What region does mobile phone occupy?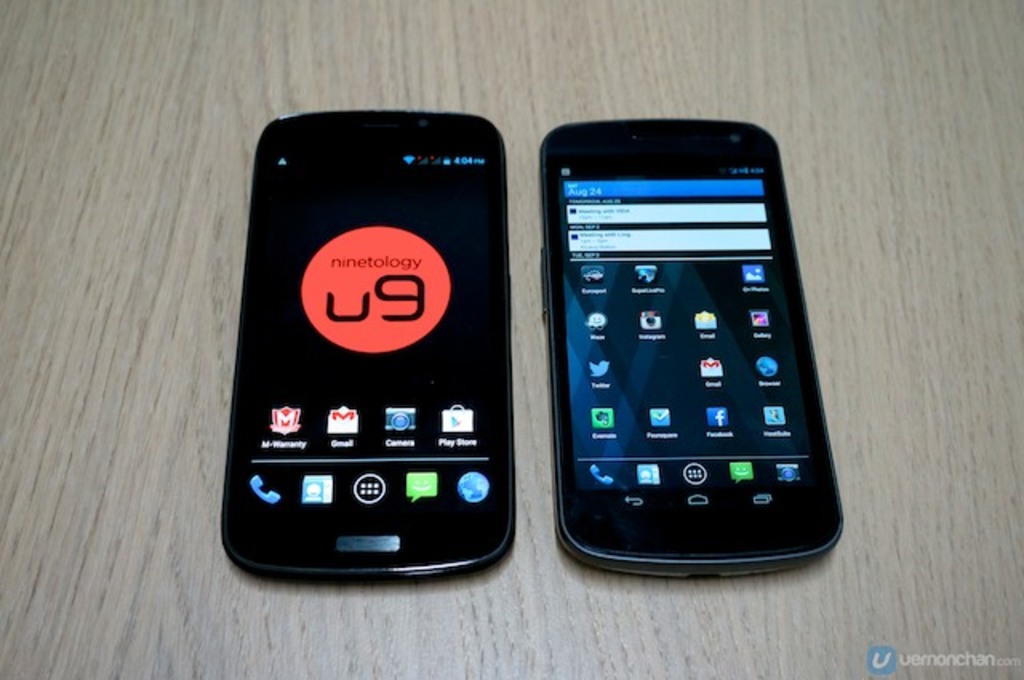
pyautogui.locateOnScreen(539, 115, 845, 581).
